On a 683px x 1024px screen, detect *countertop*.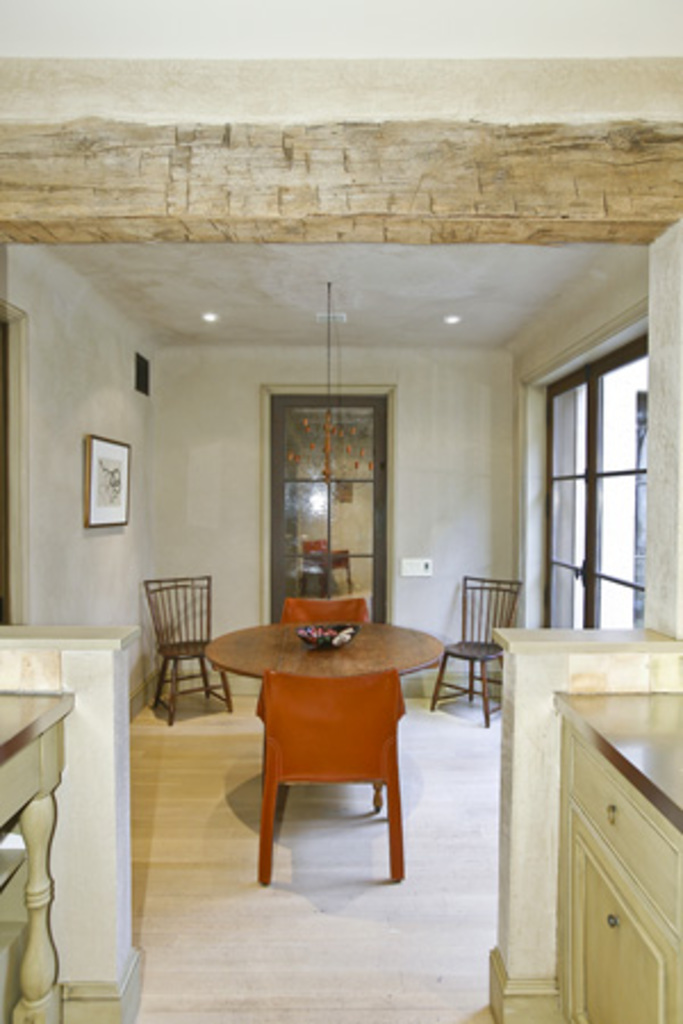
[537,678,681,1017].
